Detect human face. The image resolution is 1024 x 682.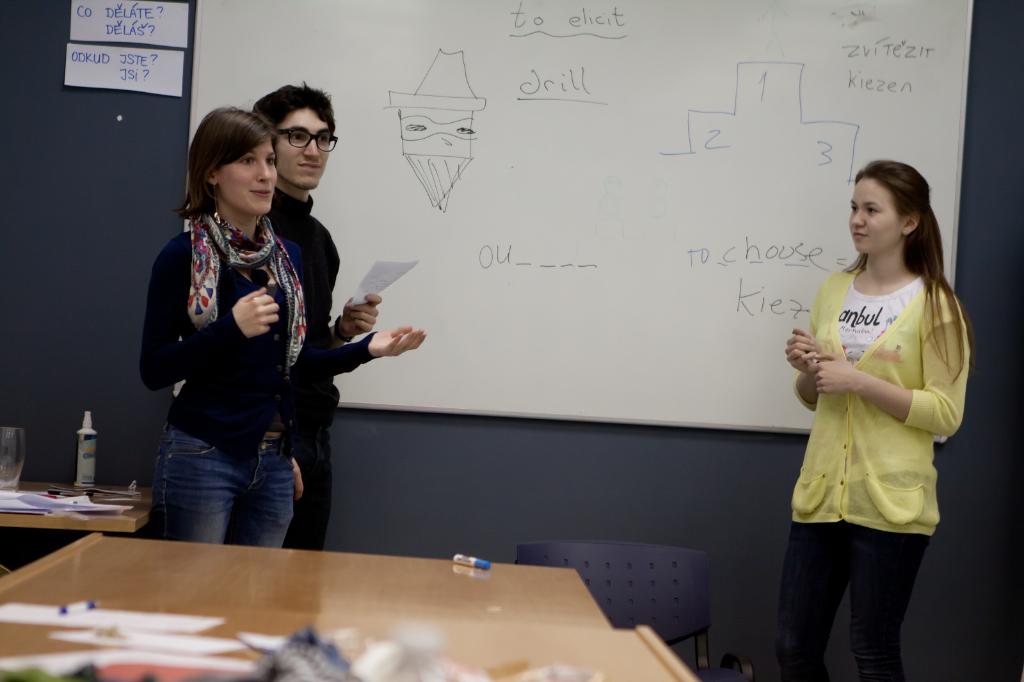
region(276, 107, 327, 186).
